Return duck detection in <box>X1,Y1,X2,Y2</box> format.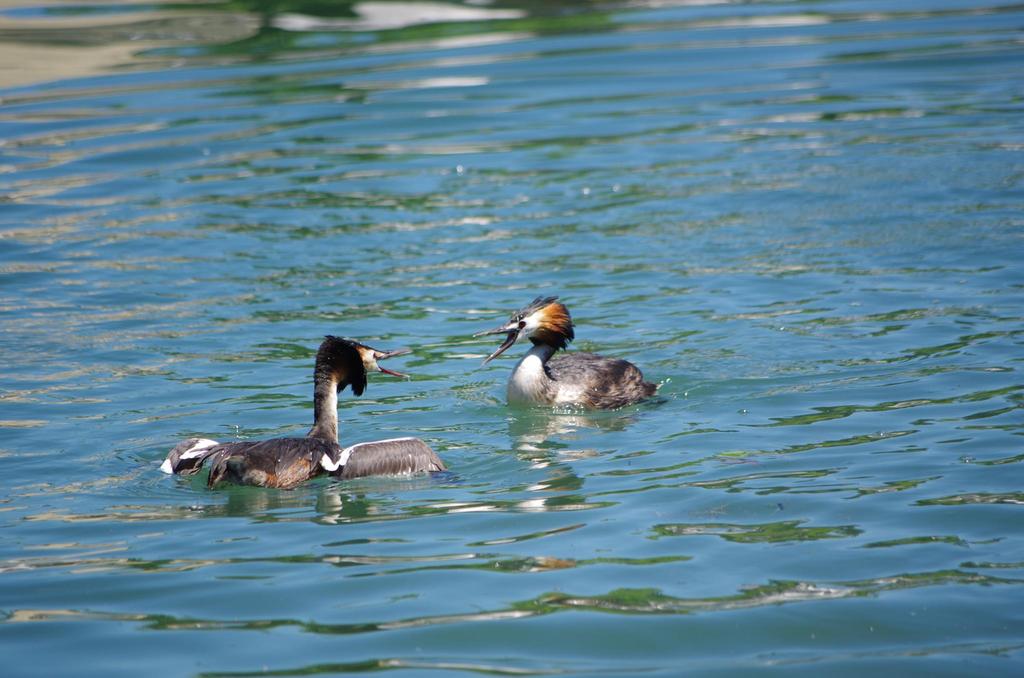
<box>486,307,659,416</box>.
